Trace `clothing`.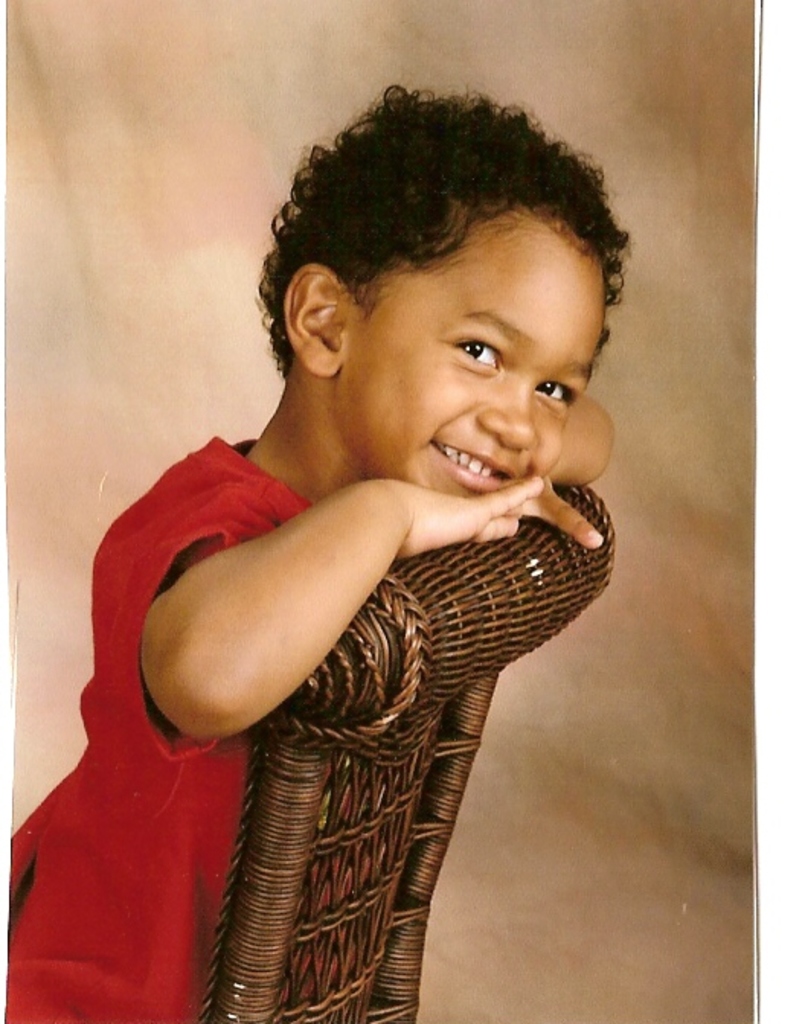
Traced to <box>63,440,421,989</box>.
